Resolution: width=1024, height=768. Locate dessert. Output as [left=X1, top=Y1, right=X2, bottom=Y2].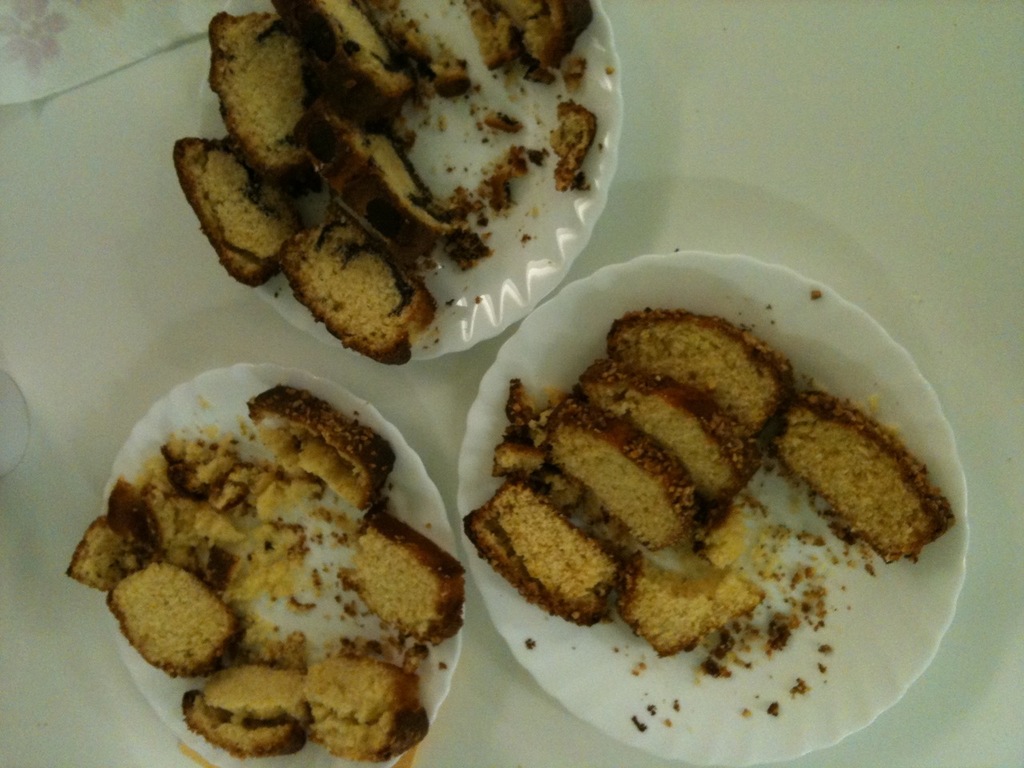
[left=251, top=386, right=393, bottom=505].
